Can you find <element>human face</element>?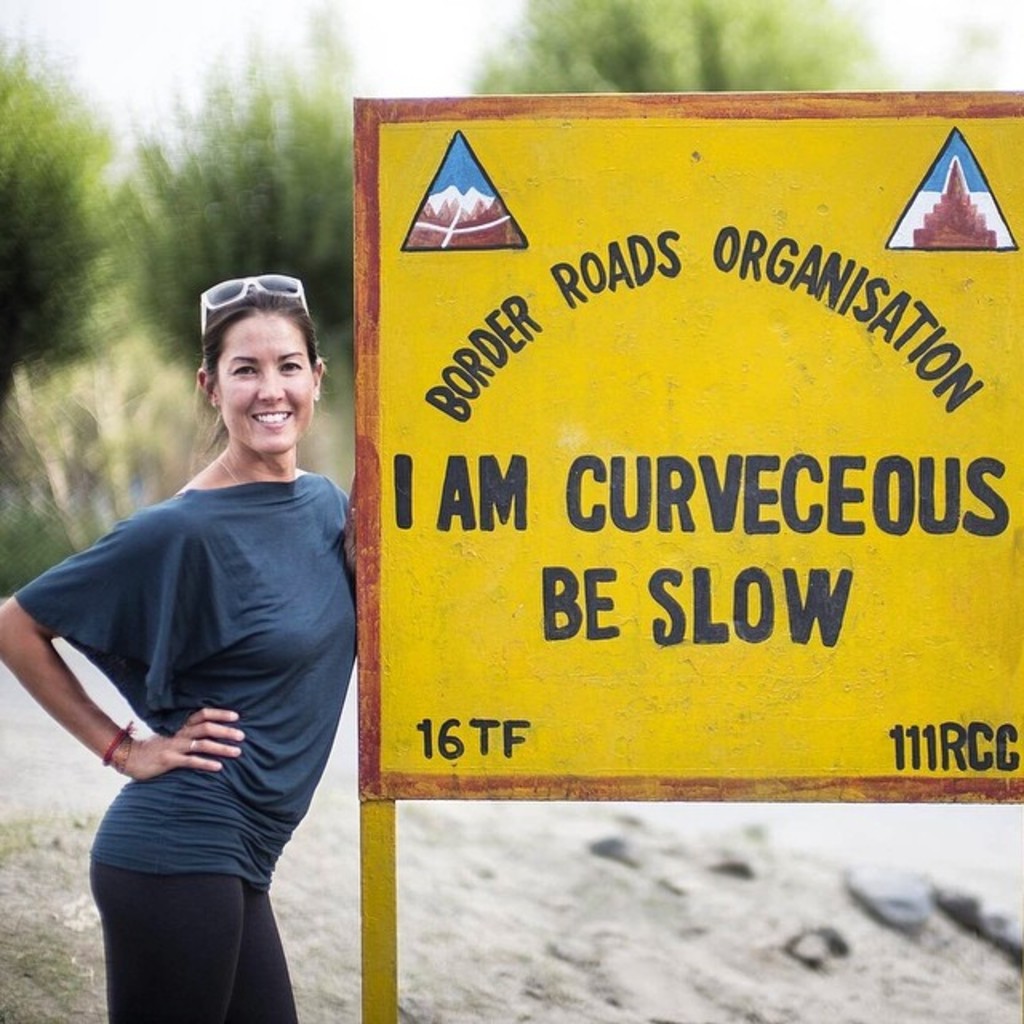
Yes, bounding box: [218, 314, 314, 456].
